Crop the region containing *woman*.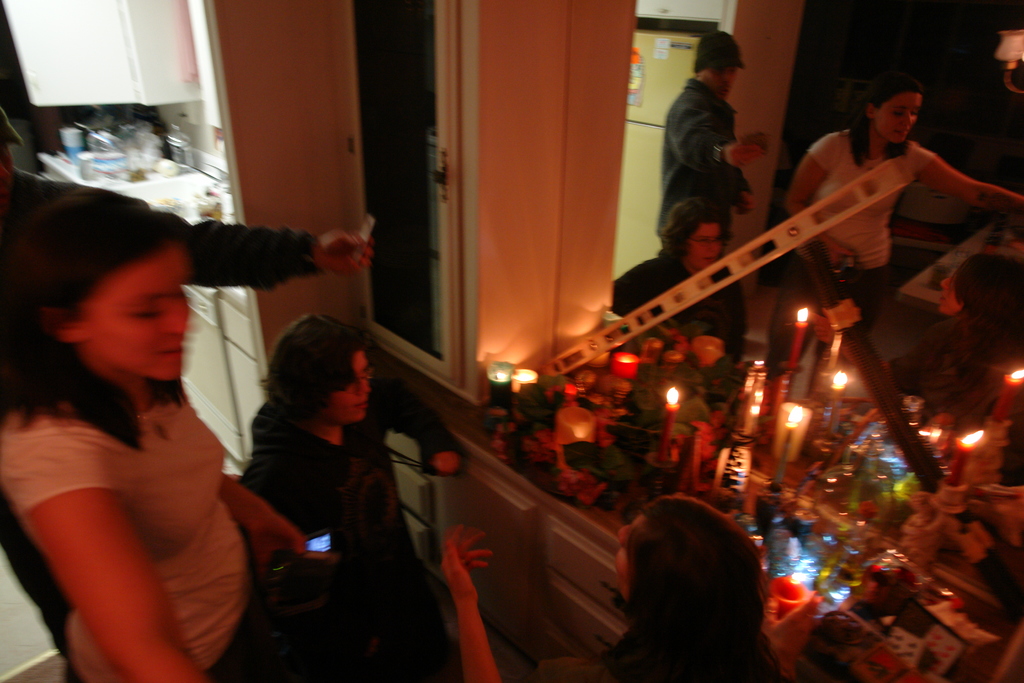
Crop region: (left=614, top=197, right=751, bottom=368).
